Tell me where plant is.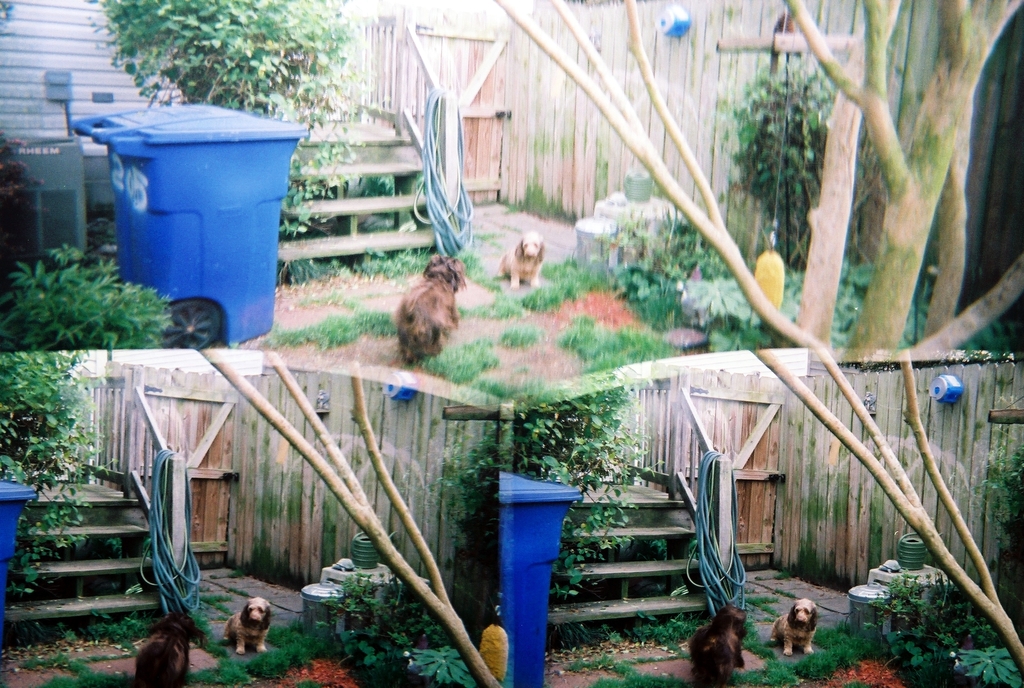
plant is at [x1=456, y1=370, x2=556, y2=410].
